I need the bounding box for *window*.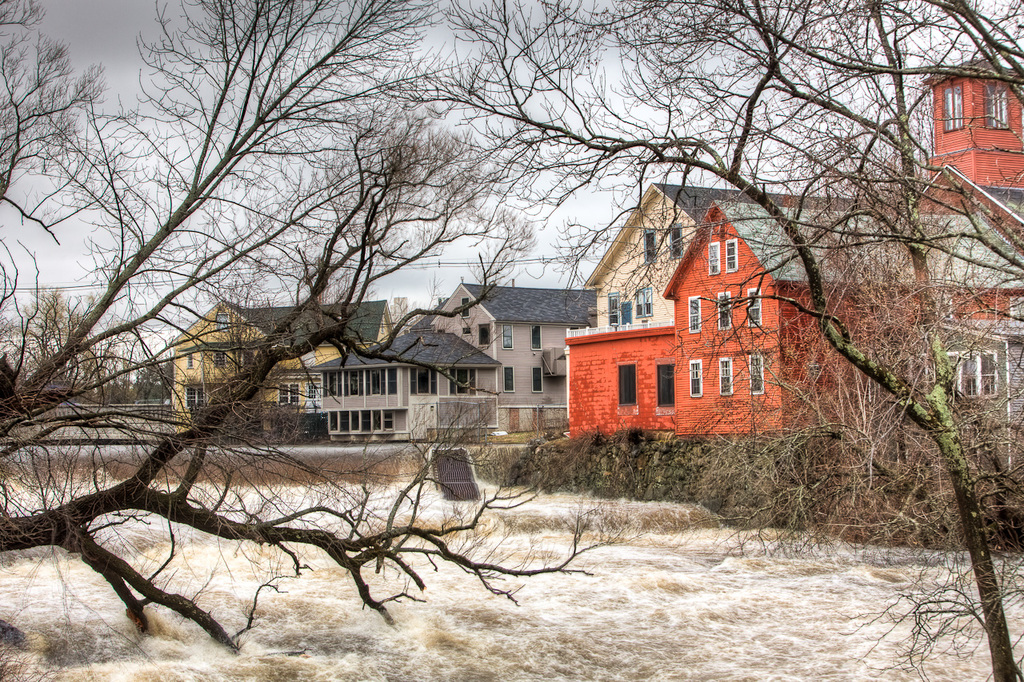
Here it is: box=[615, 365, 637, 403].
